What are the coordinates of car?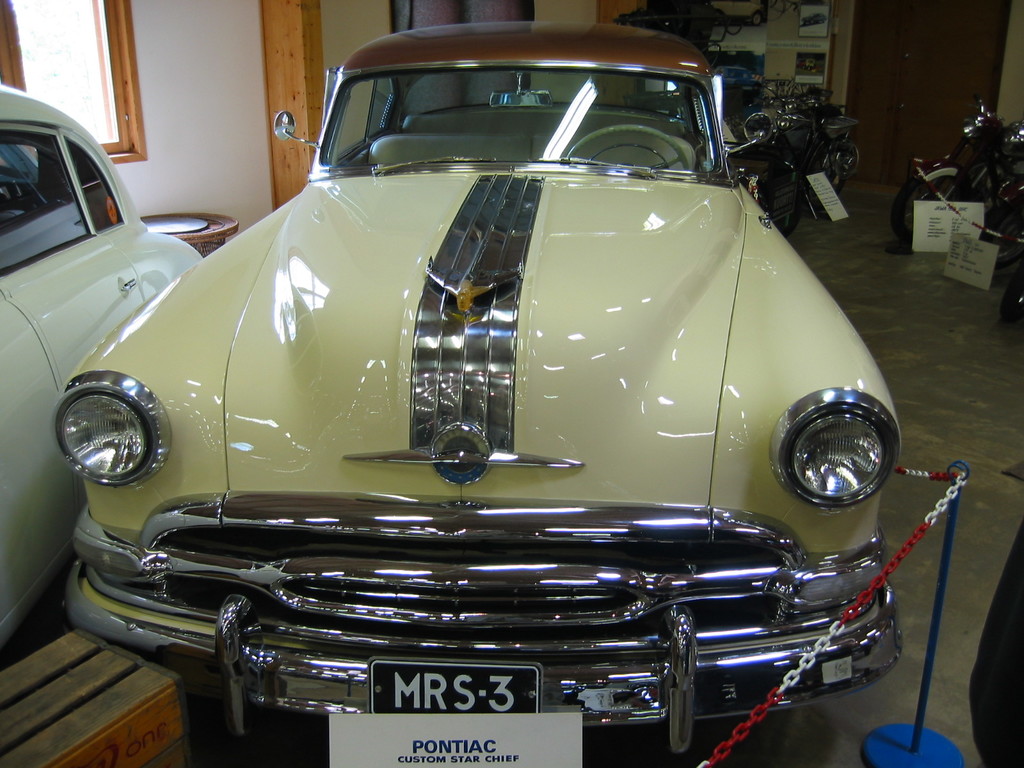
[47,49,913,753].
